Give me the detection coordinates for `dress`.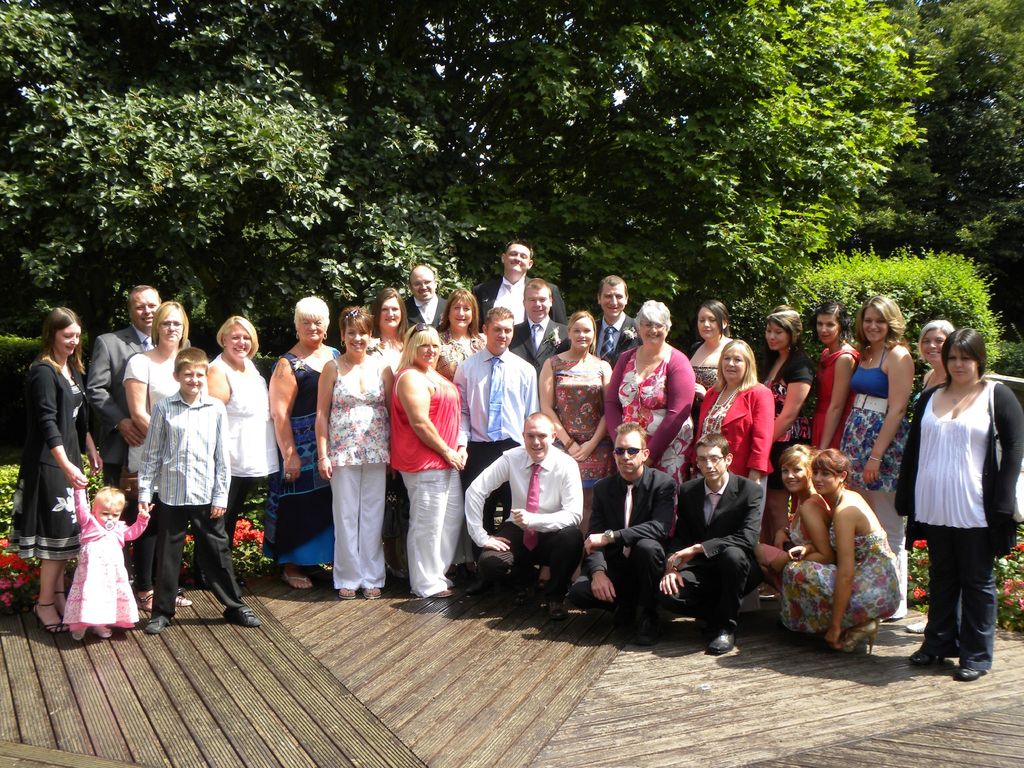
detection(810, 337, 863, 456).
